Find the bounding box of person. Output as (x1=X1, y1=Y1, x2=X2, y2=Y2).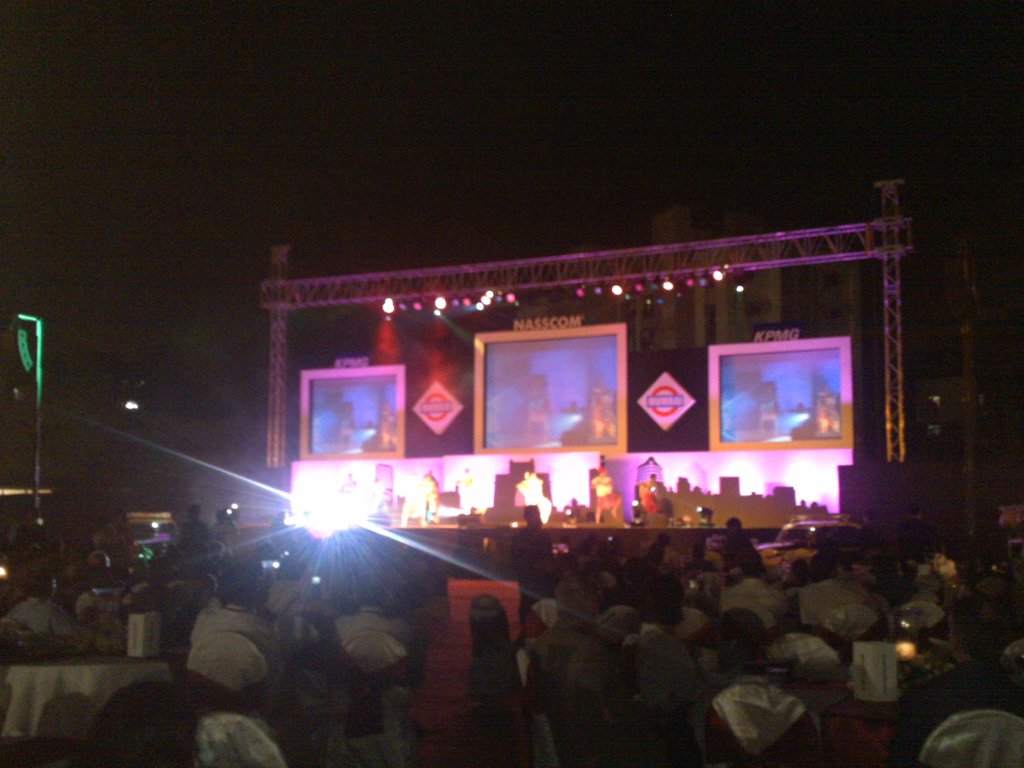
(x1=512, y1=504, x2=559, y2=627).
